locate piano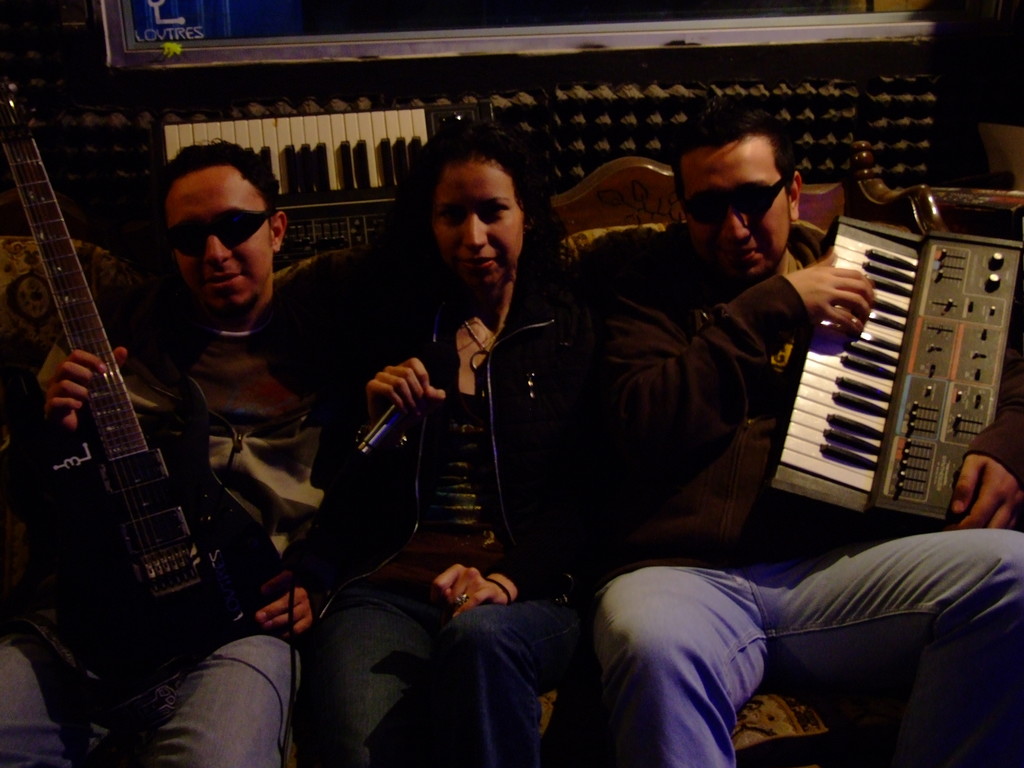
pyautogui.locateOnScreen(747, 197, 1014, 542)
